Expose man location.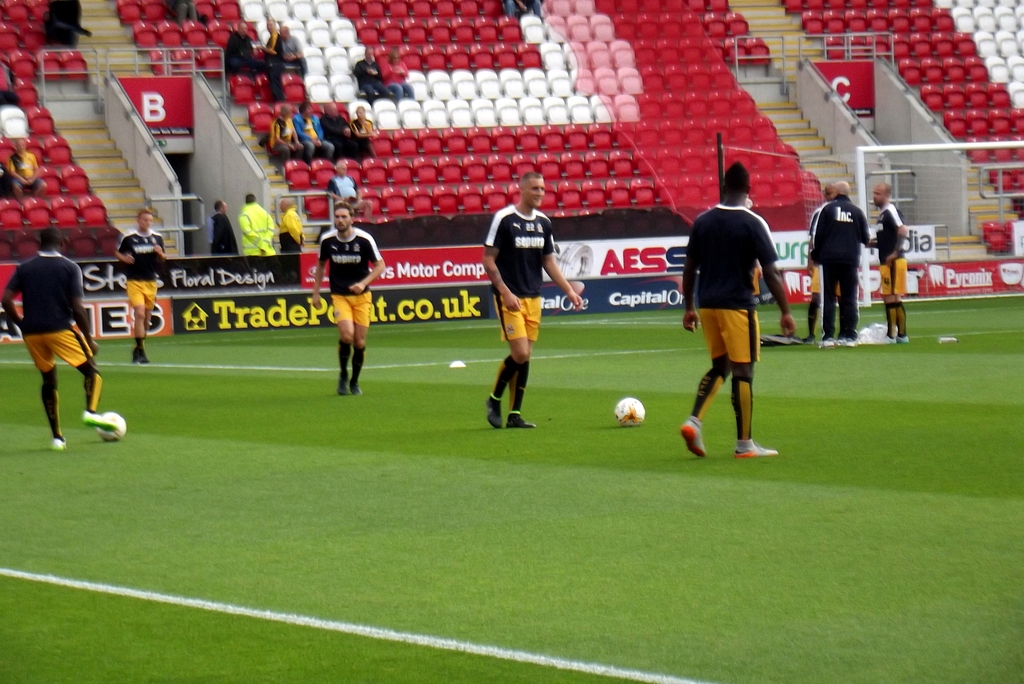
Exposed at 234, 189, 276, 260.
